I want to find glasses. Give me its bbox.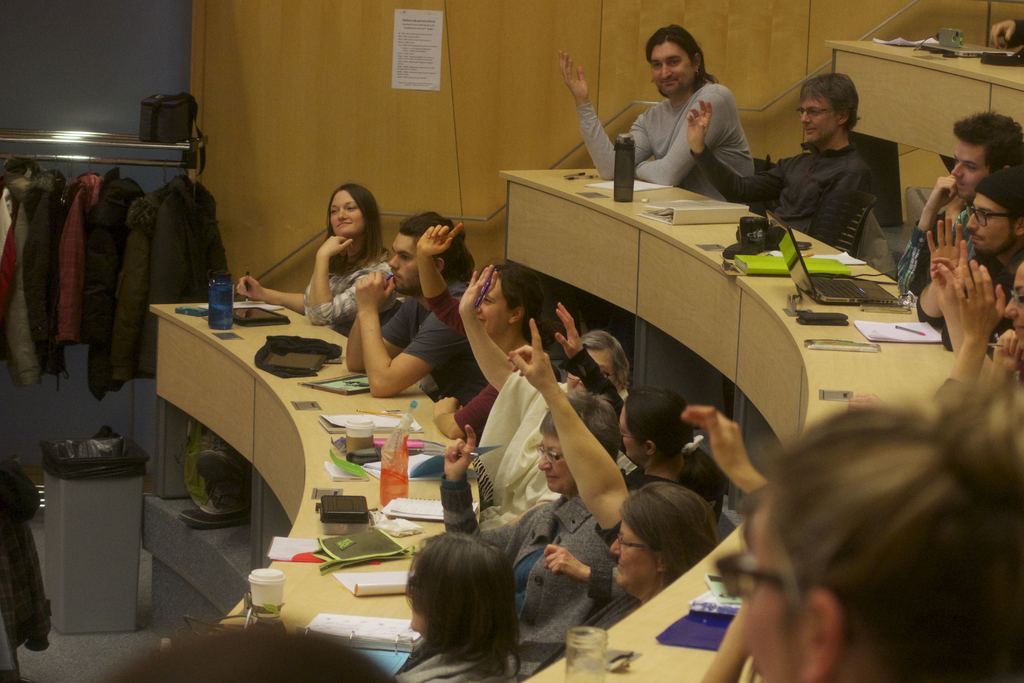
box(612, 526, 653, 557).
